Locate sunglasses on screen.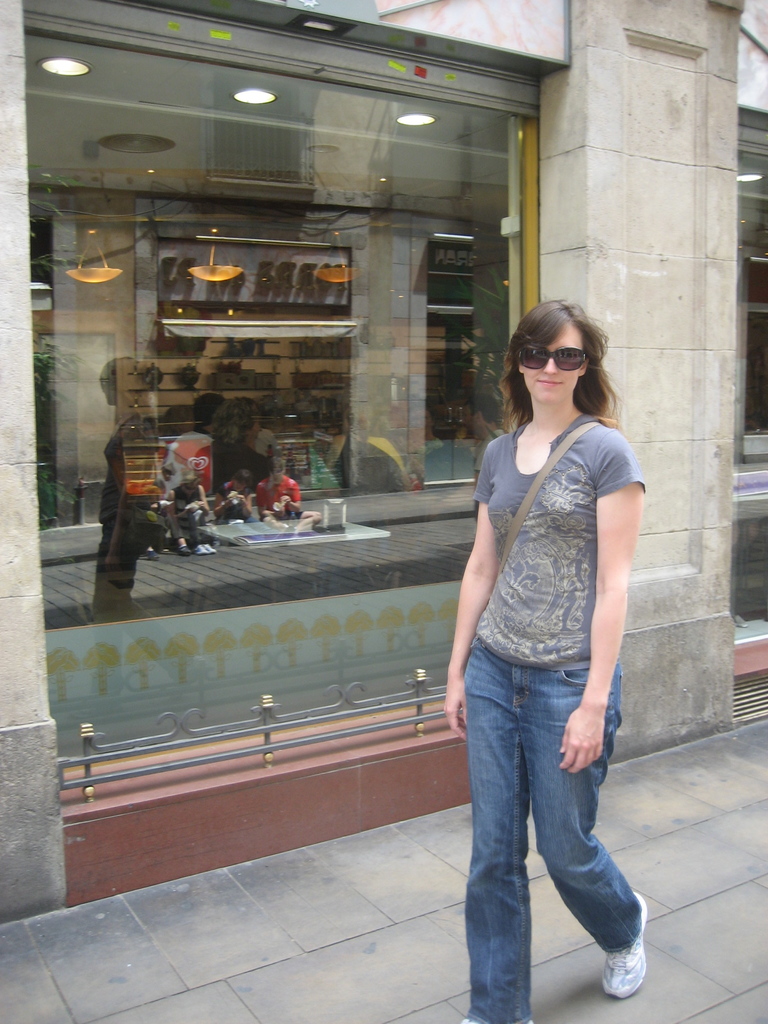
On screen at <region>520, 347, 588, 371</region>.
